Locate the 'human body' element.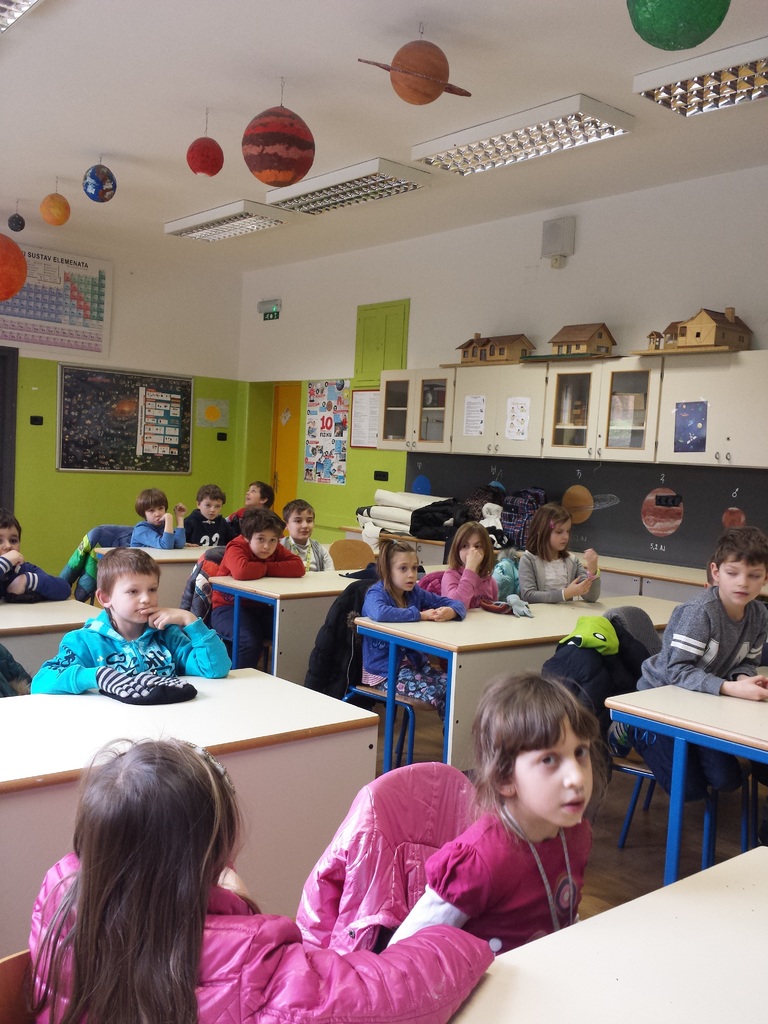
Element bbox: <box>518,548,602,602</box>.
